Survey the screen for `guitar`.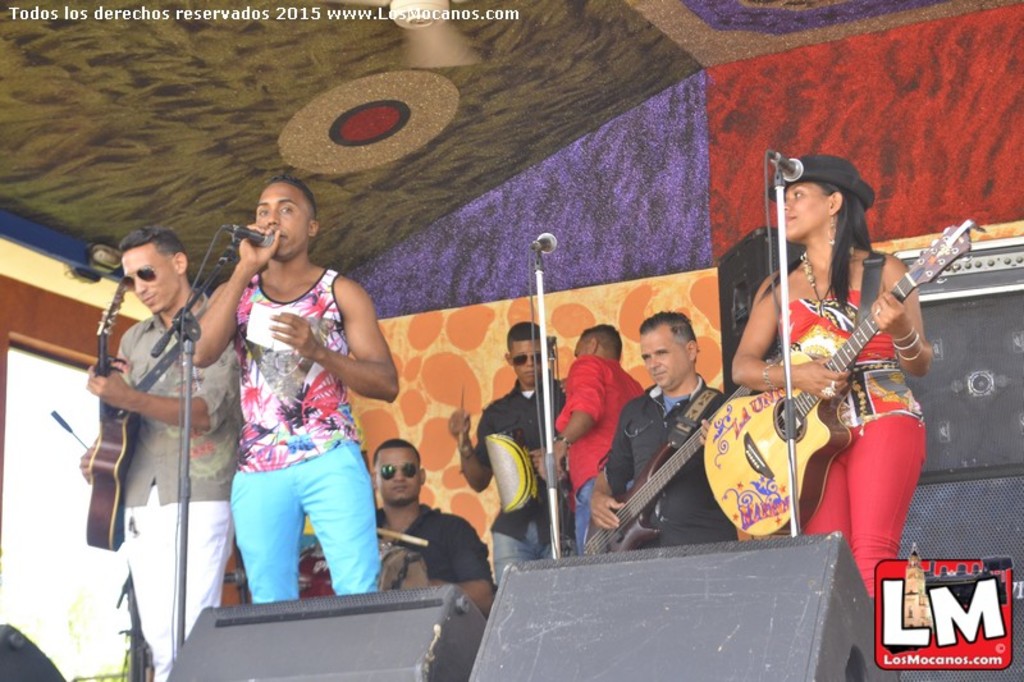
Survey found: <bbox>88, 280, 143, 550</bbox>.
